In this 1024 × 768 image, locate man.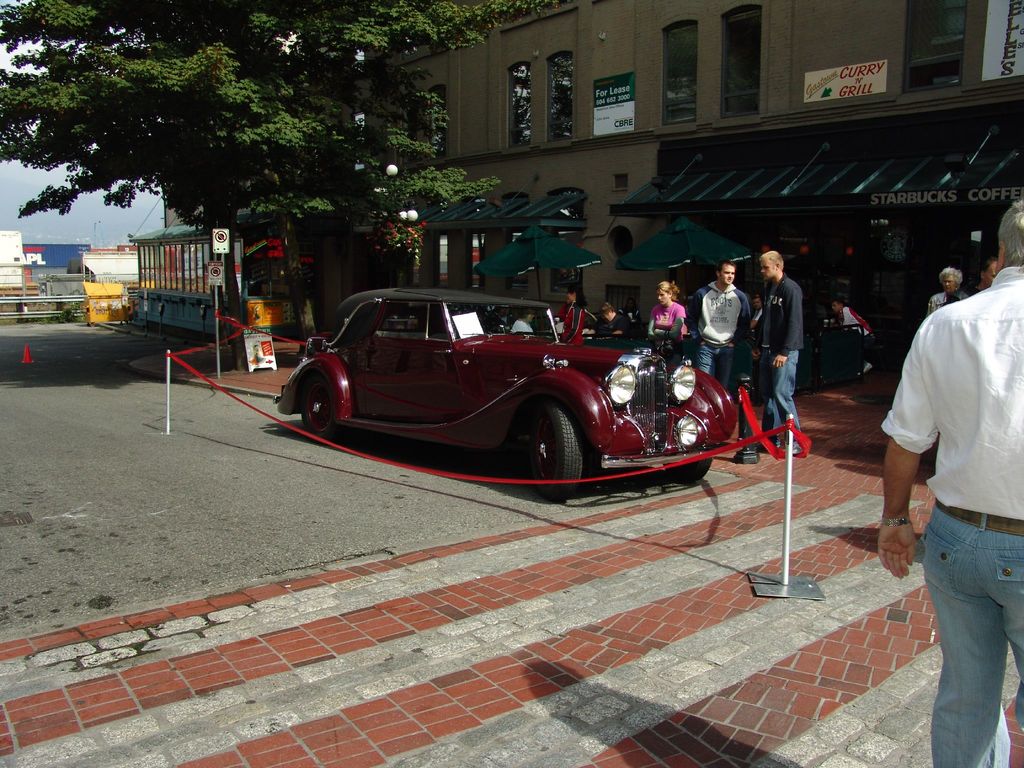
Bounding box: box(600, 302, 630, 336).
